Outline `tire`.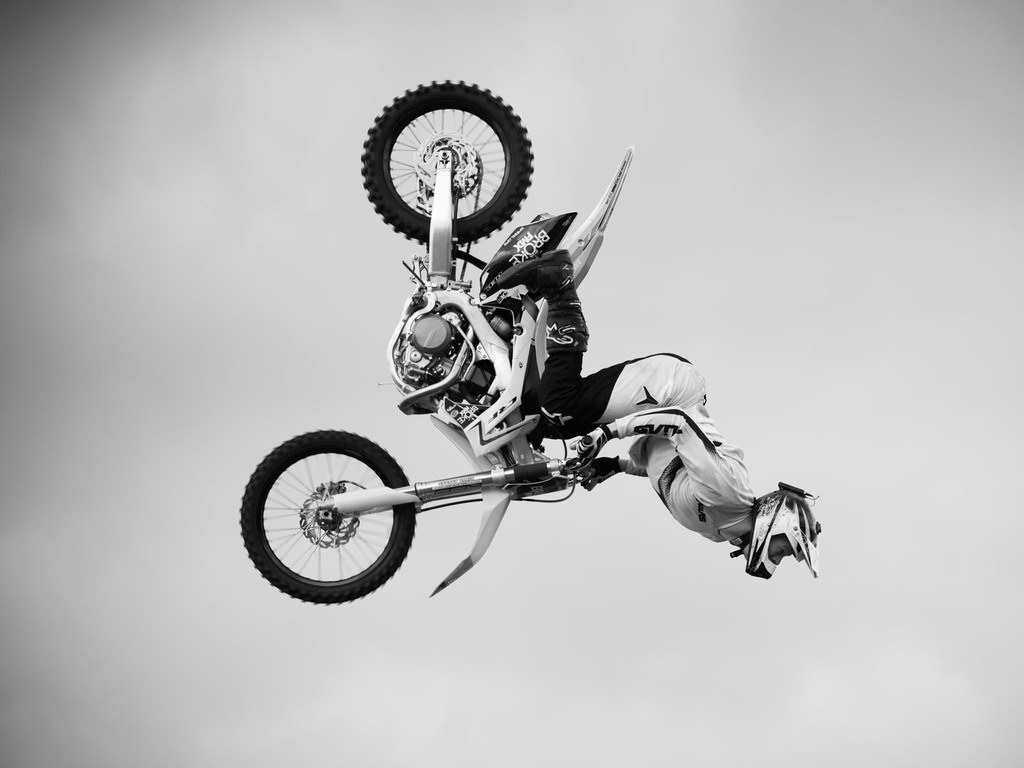
Outline: (253, 422, 429, 608).
